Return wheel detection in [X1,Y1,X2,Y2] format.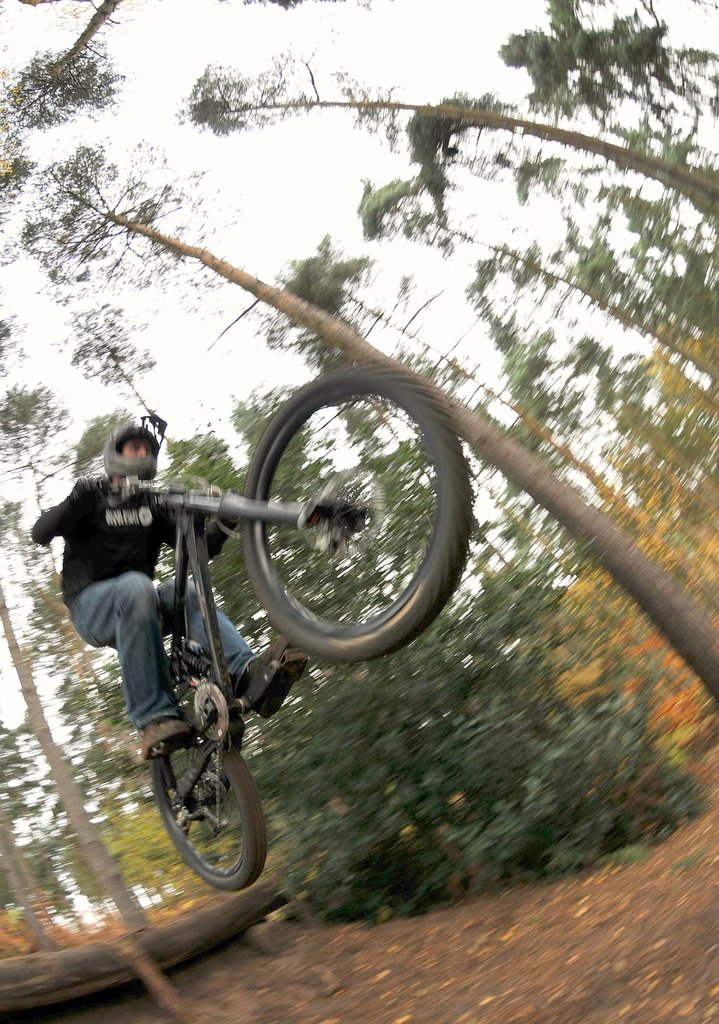
[144,698,257,896].
